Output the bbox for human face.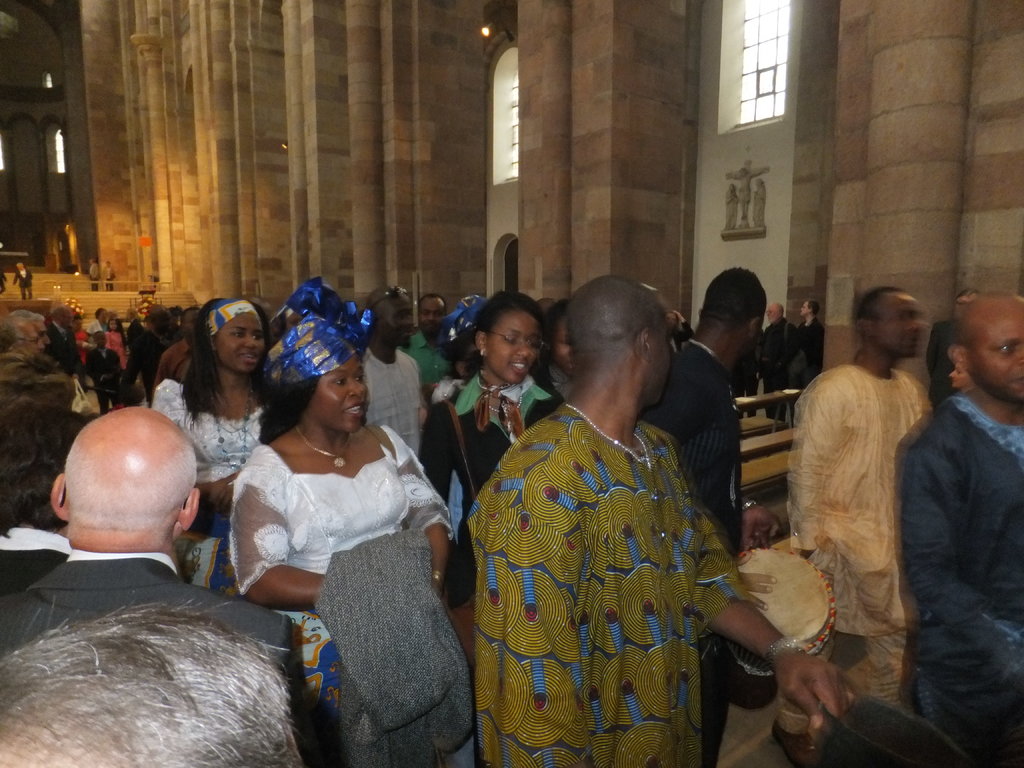
locate(94, 332, 106, 346).
